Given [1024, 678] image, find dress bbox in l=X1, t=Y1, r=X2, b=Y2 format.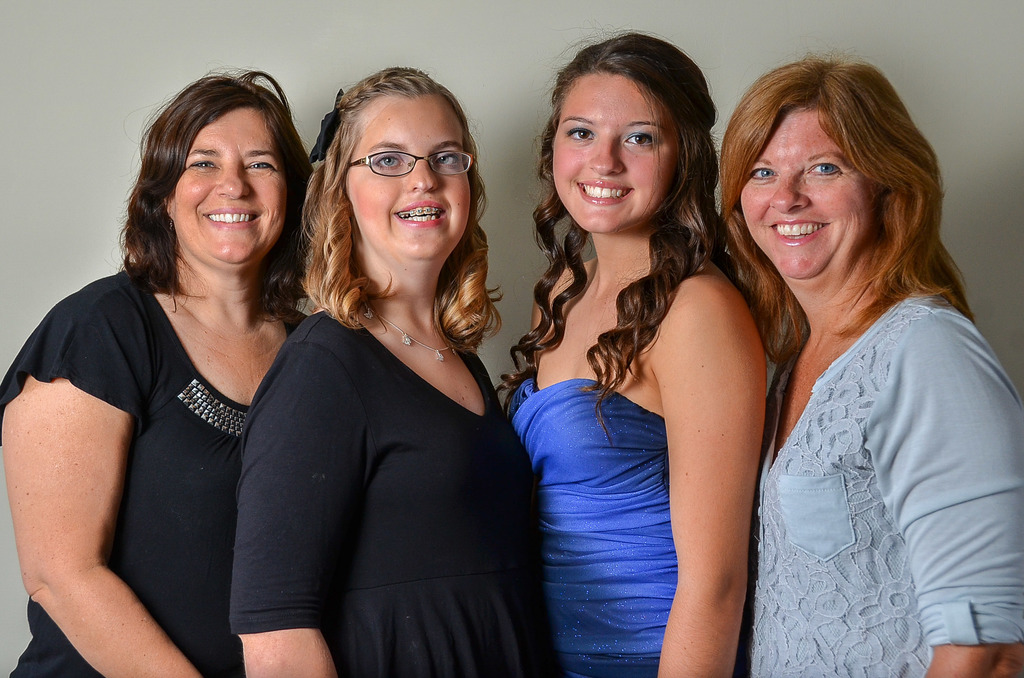
l=742, t=291, r=1023, b=677.
